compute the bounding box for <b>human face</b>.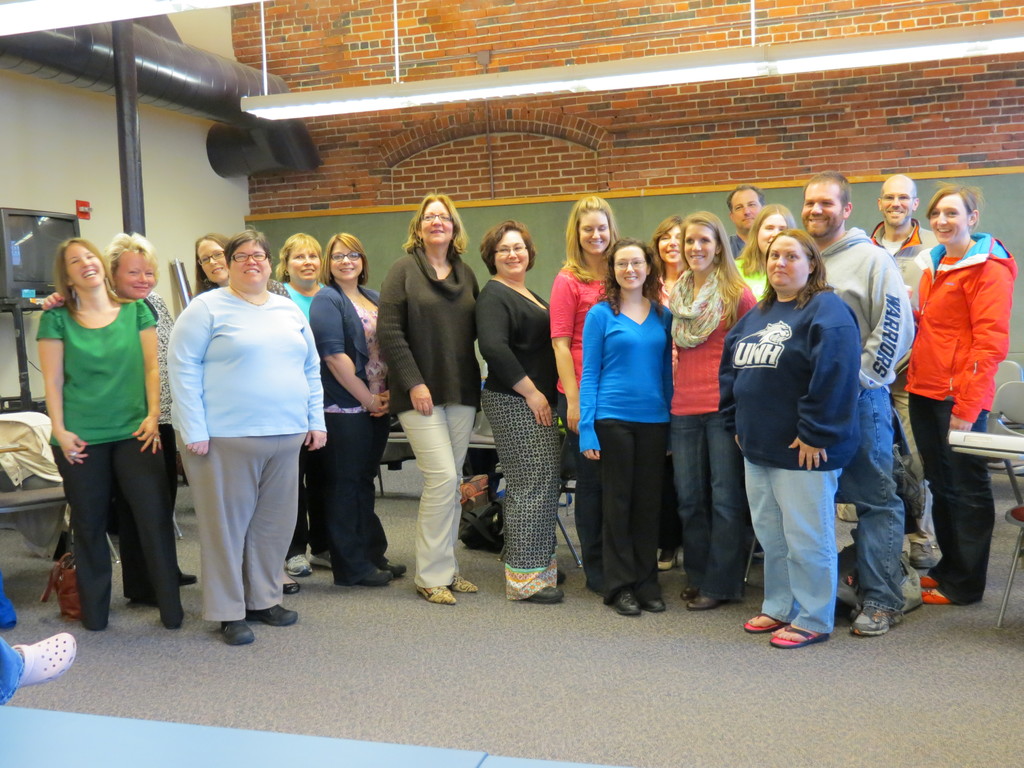
BBox(615, 246, 648, 289).
